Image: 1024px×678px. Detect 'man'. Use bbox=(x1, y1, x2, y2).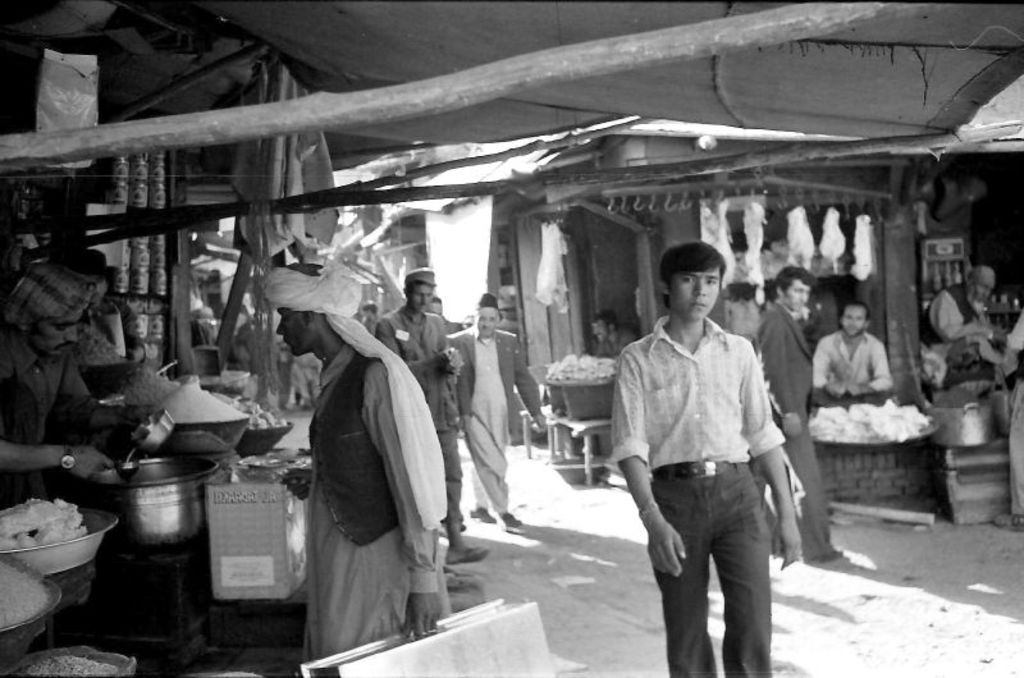
bbox=(810, 301, 893, 407).
